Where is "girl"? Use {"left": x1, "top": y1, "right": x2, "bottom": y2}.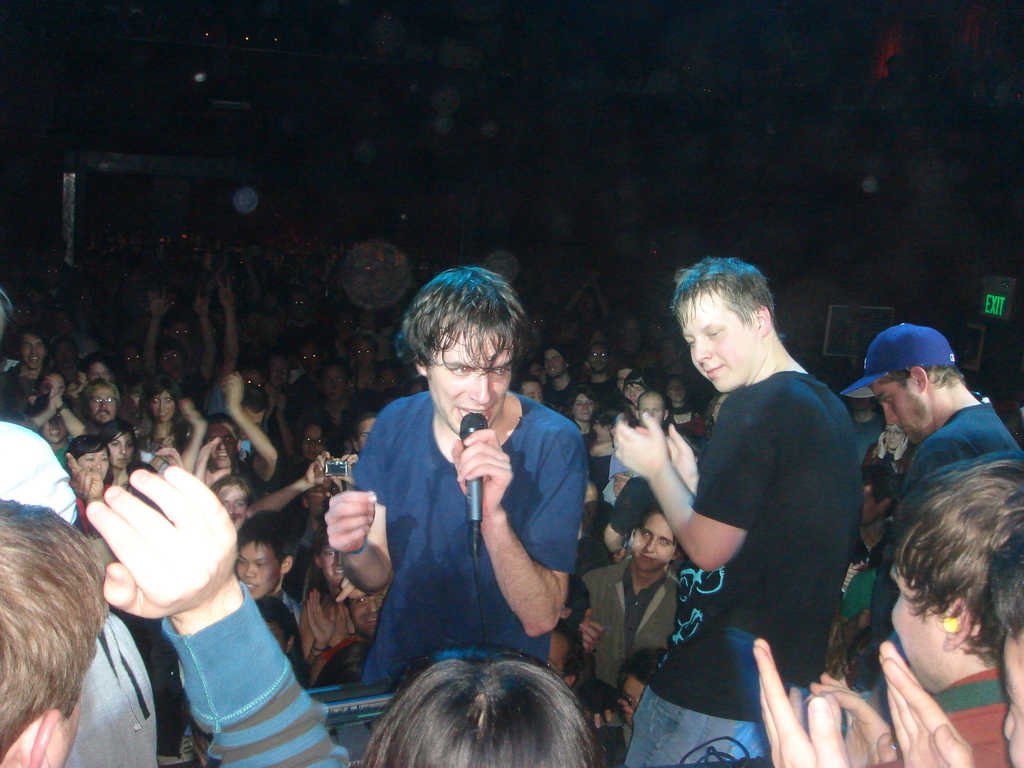
{"left": 99, "top": 424, "right": 134, "bottom": 481}.
